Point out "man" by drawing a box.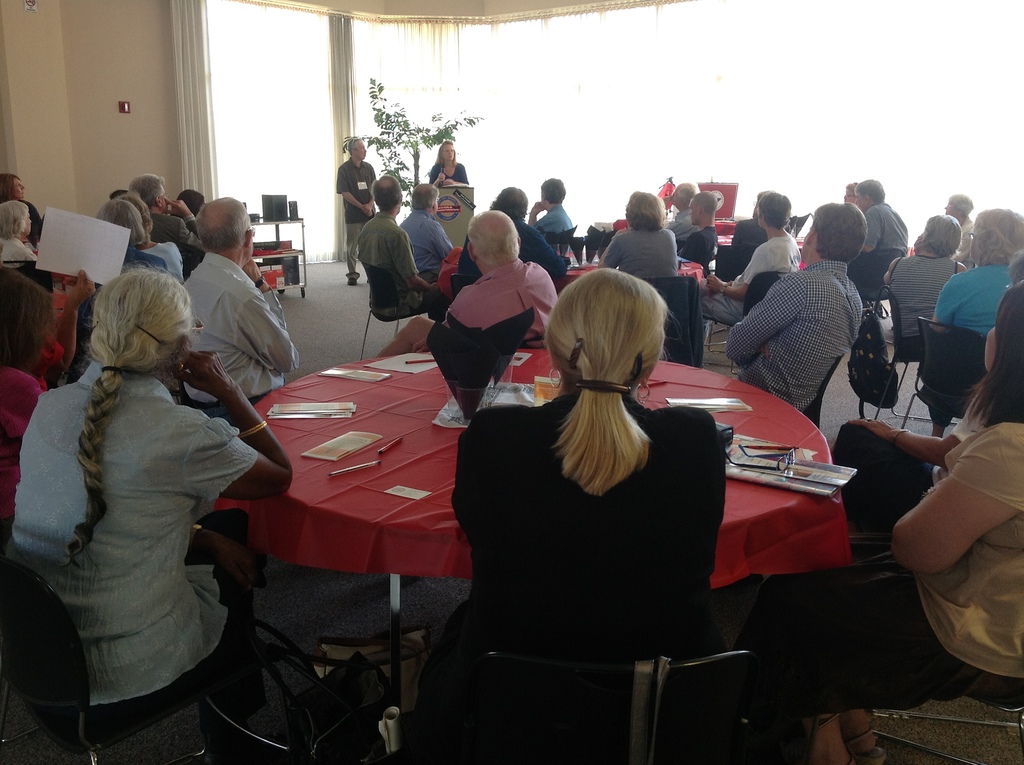
rect(377, 210, 563, 362).
